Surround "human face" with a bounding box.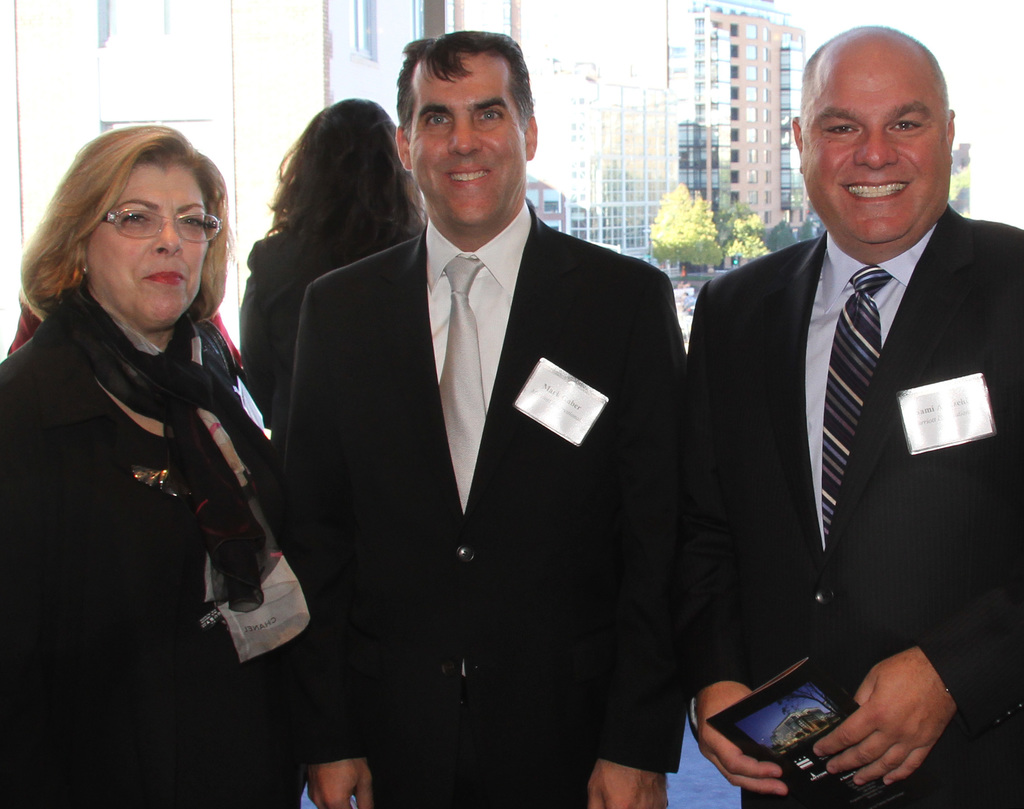
pyautogui.locateOnScreen(410, 56, 525, 222).
